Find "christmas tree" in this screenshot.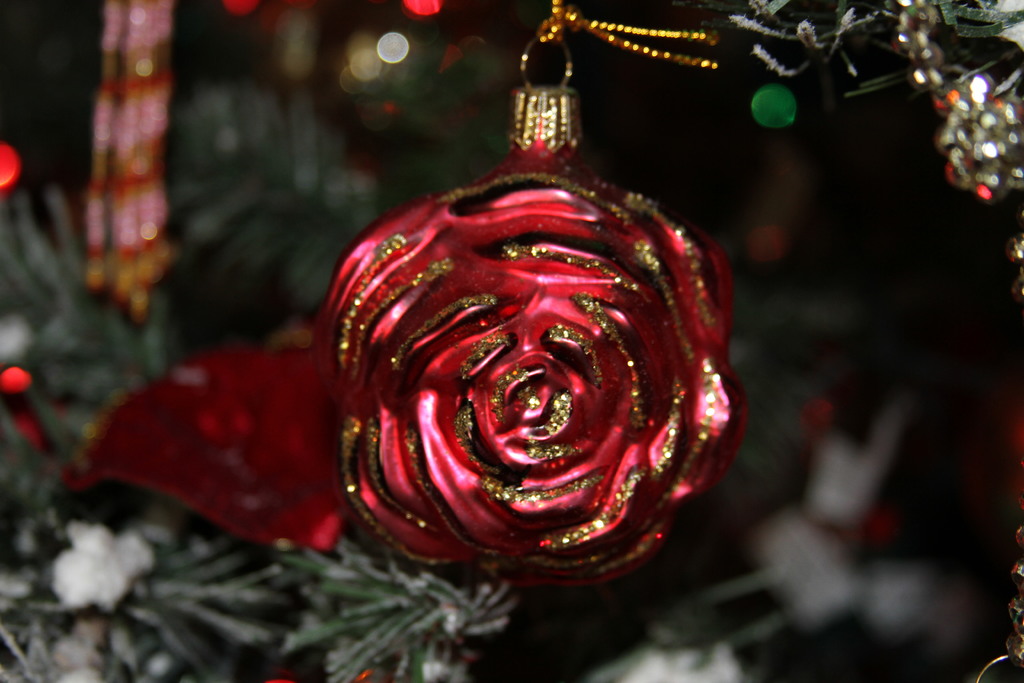
The bounding box for "christmas tree" is l=0, t=0, r=1023, b=682.
